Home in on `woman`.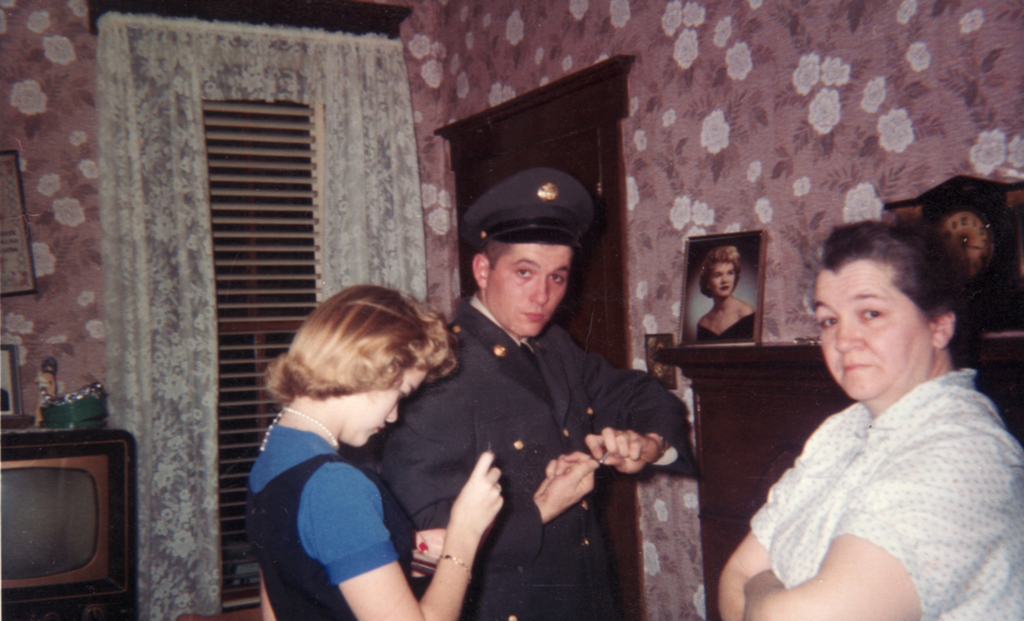
Homed in at [696, 247, 750, 347].
